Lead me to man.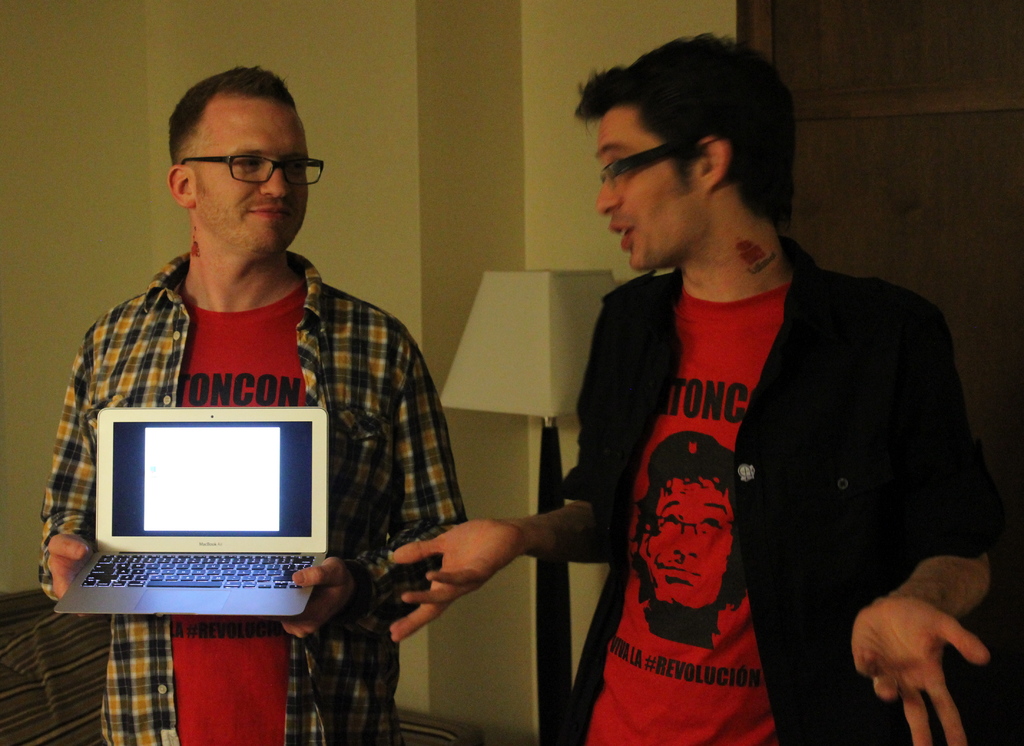
Lead to locate(388, 34, 1006, 745).
